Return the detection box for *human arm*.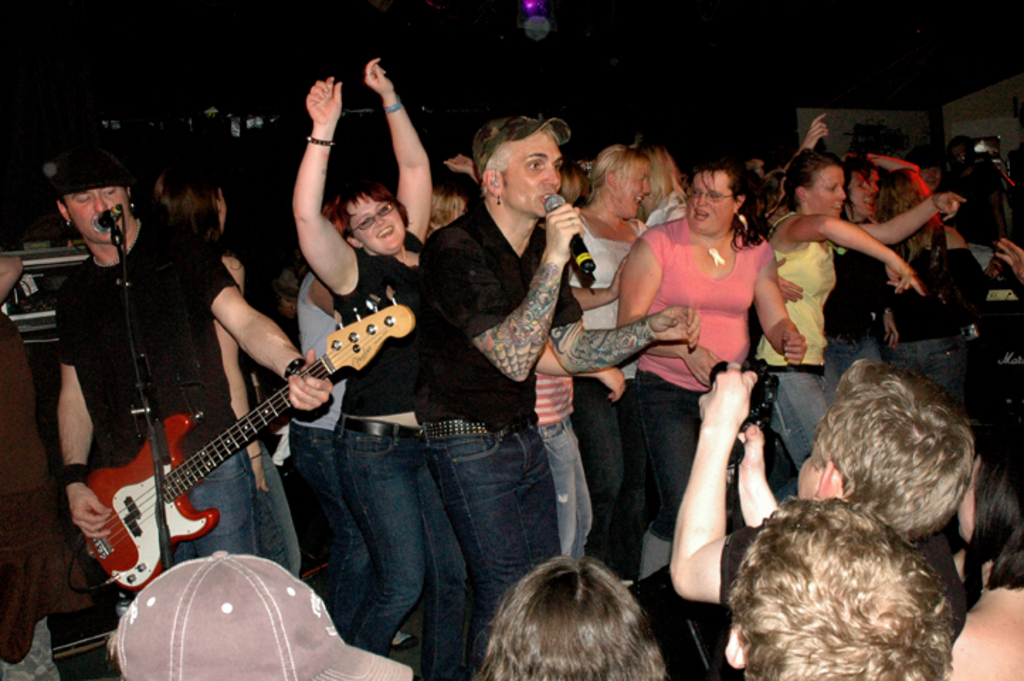
793:104:840:157.
